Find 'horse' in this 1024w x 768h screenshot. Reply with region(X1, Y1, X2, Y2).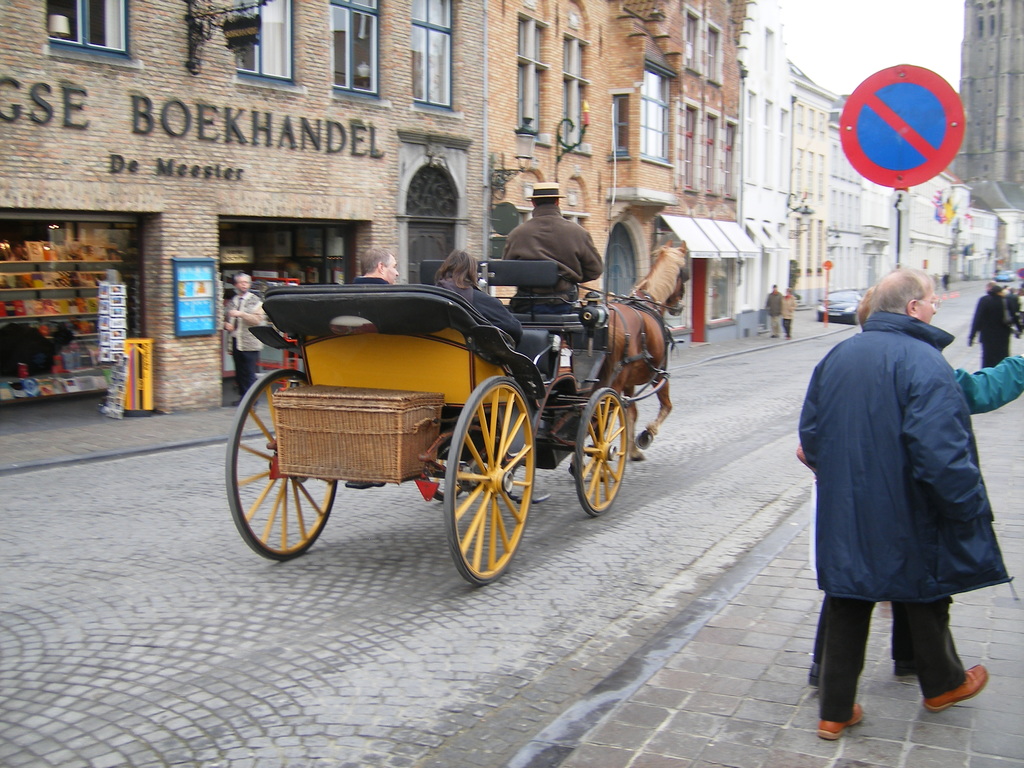
region(570, 236, 691, 477).
